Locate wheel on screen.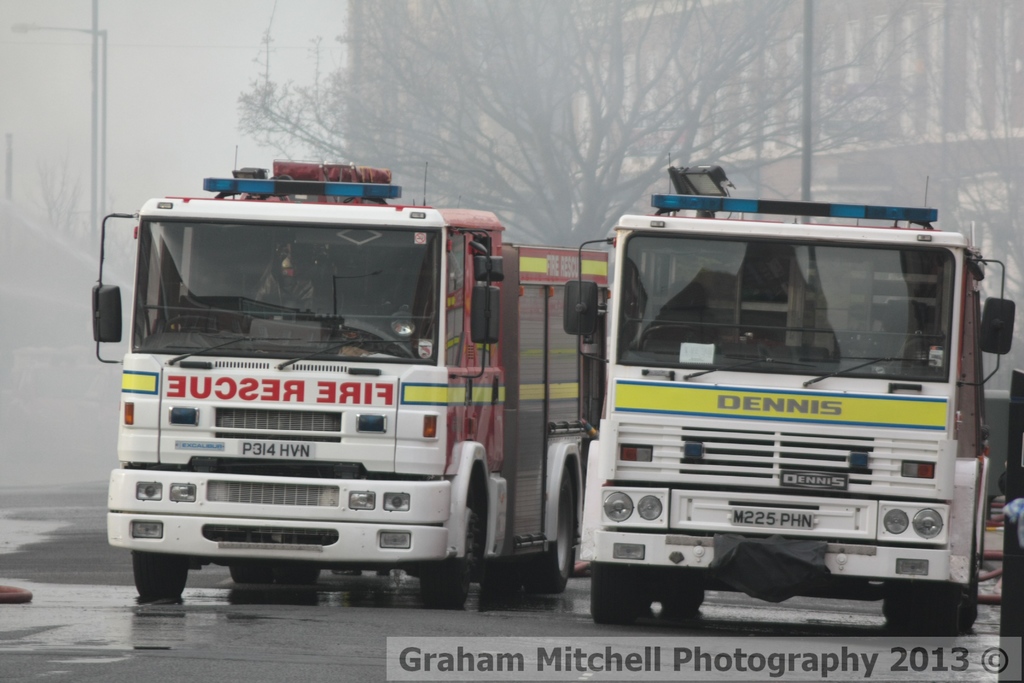
On screen at bbox=(968, 539, 981, 627).
